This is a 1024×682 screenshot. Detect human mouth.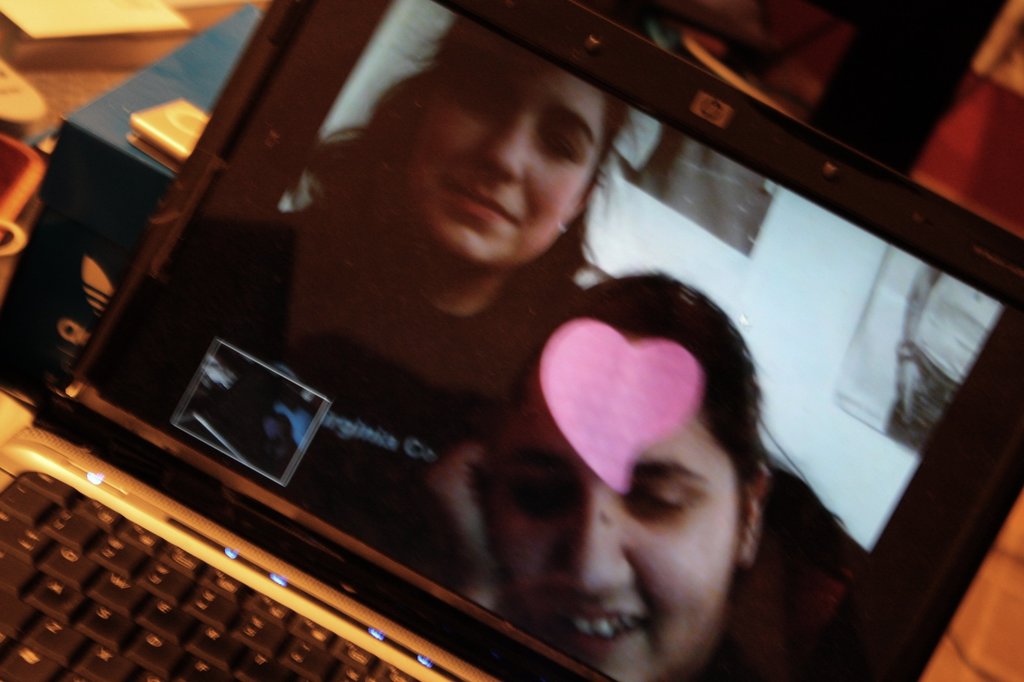
(442, 182, 511, 219).
